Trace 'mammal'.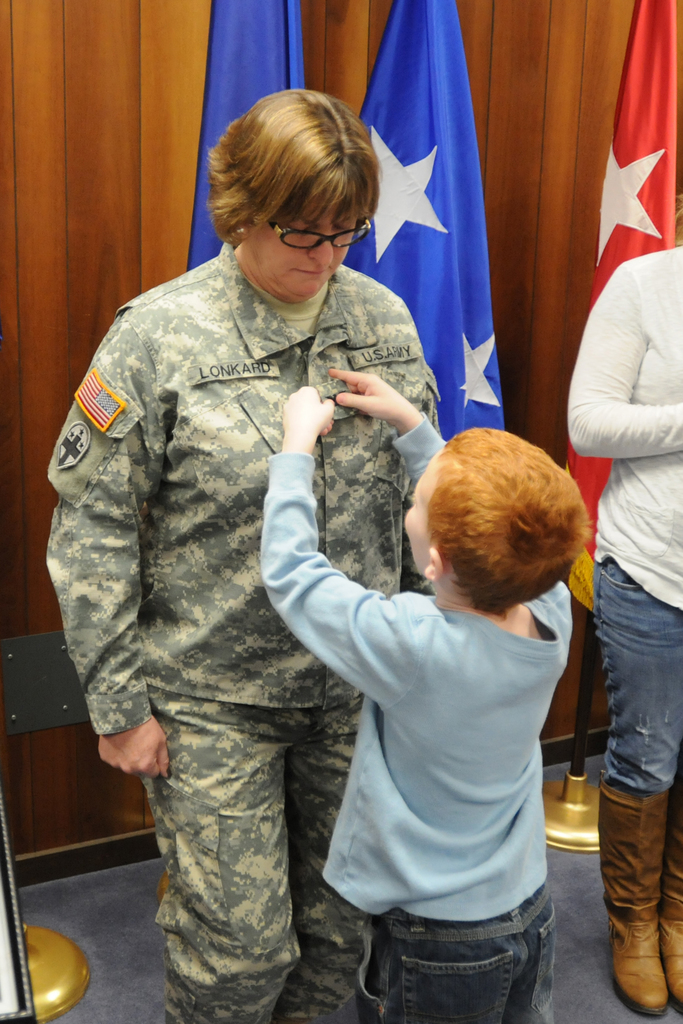
Traced to box(261, 351, 615, 995).
